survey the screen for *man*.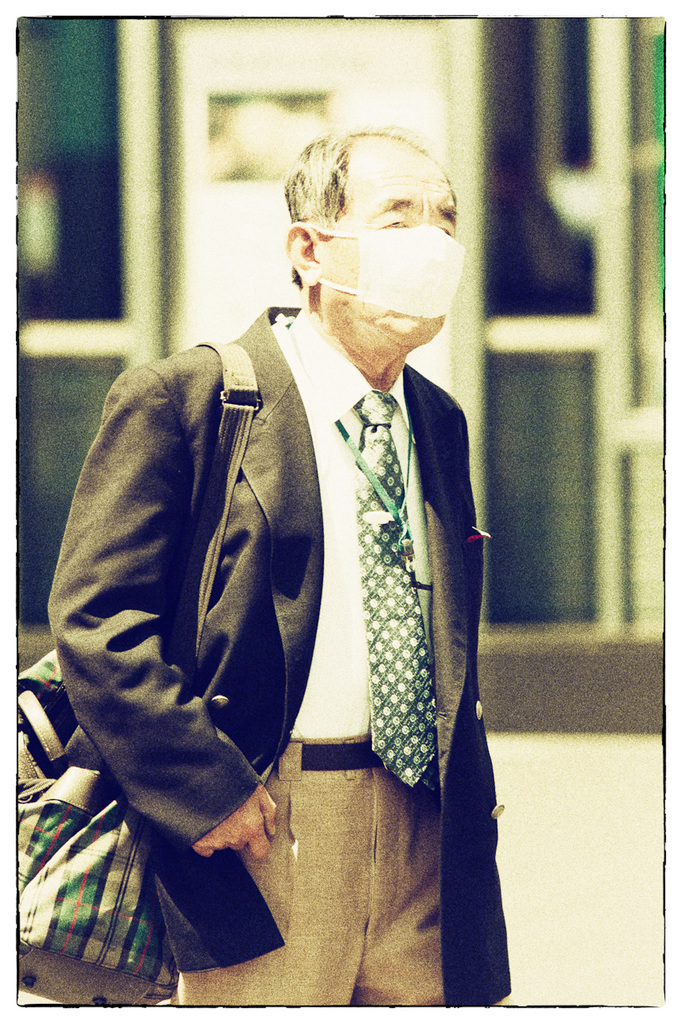
Survey found: (87,110,522,1023).
